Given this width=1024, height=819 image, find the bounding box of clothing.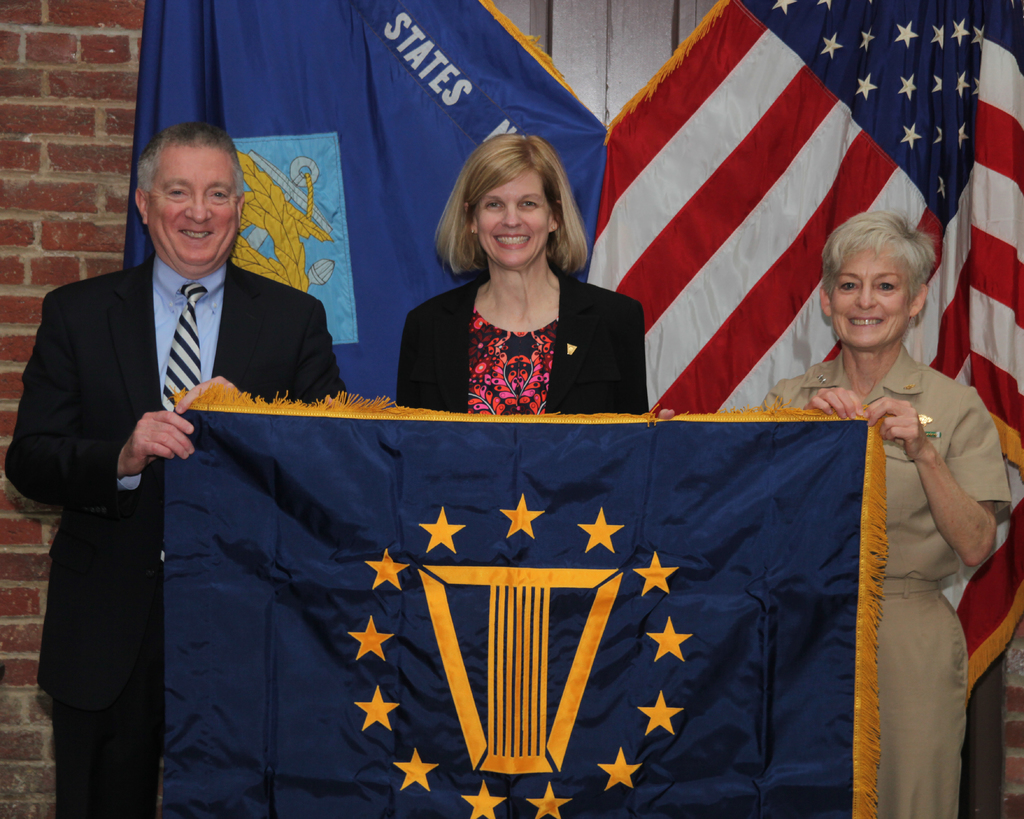
Rect(3, 256, 339, 818).
